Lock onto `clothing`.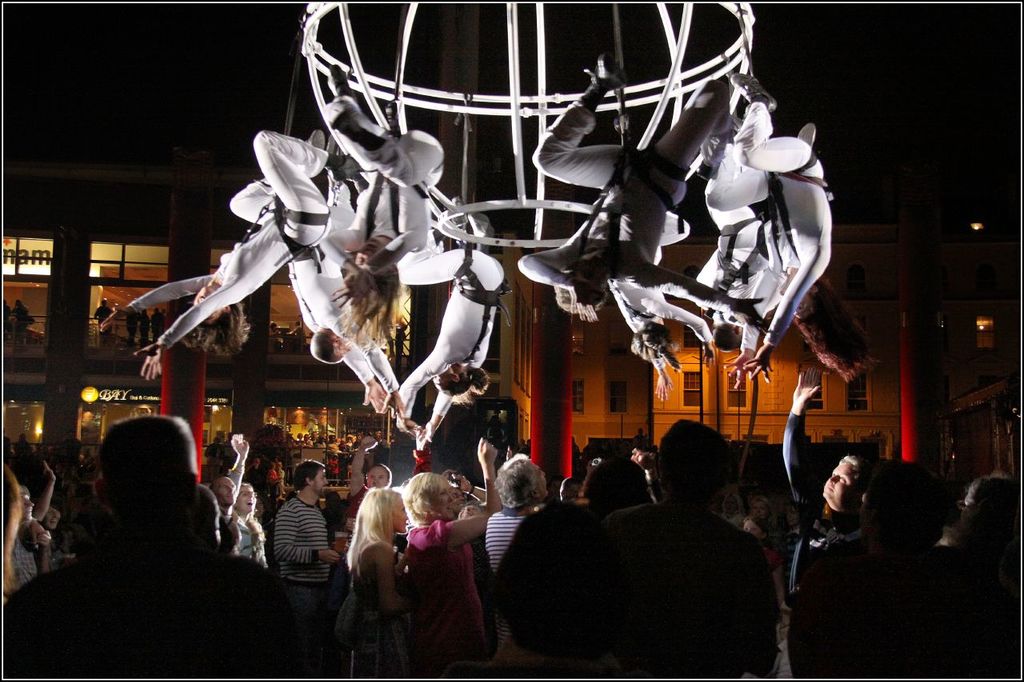
Locked: BBox(778, 418, 891, 681).
